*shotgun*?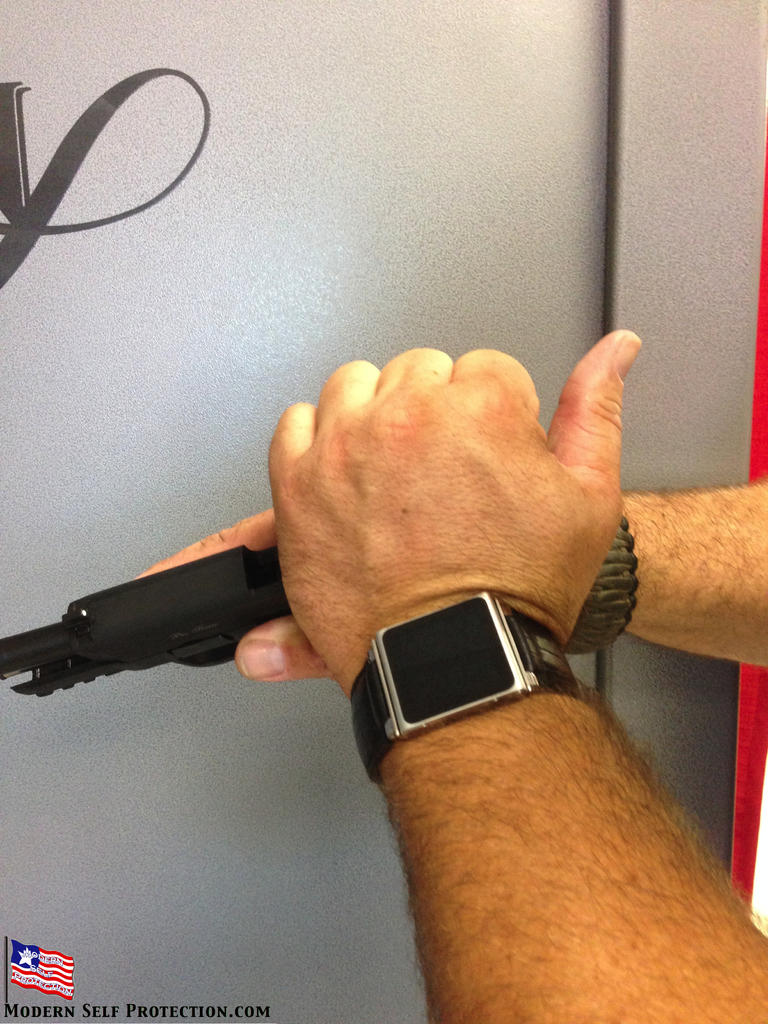
[29,479,378,701]
